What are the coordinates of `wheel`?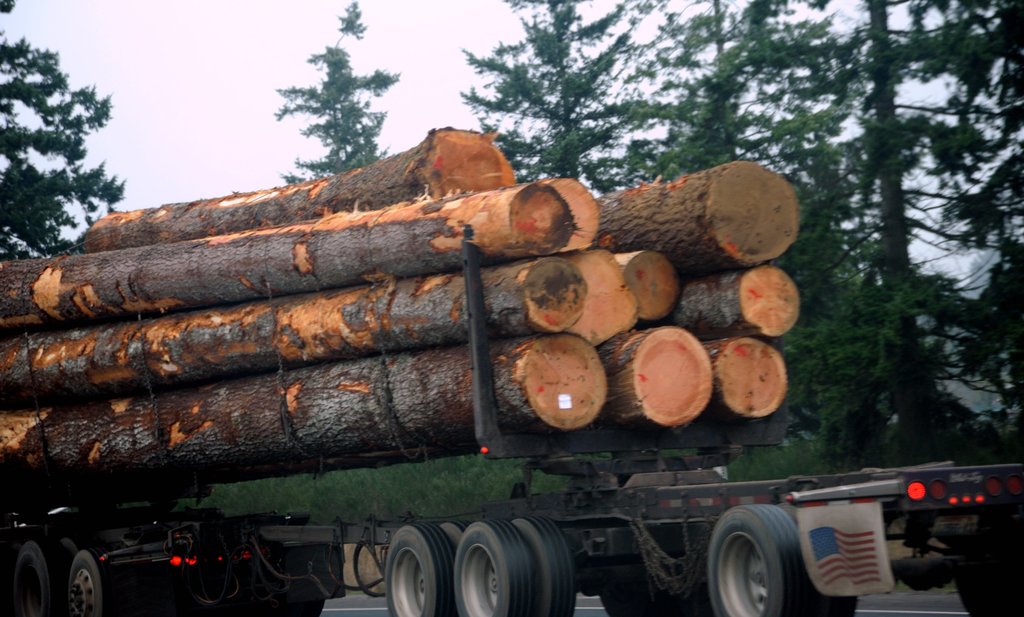
pyautogui.locateOnScreen(442, 516, 476, 545).
